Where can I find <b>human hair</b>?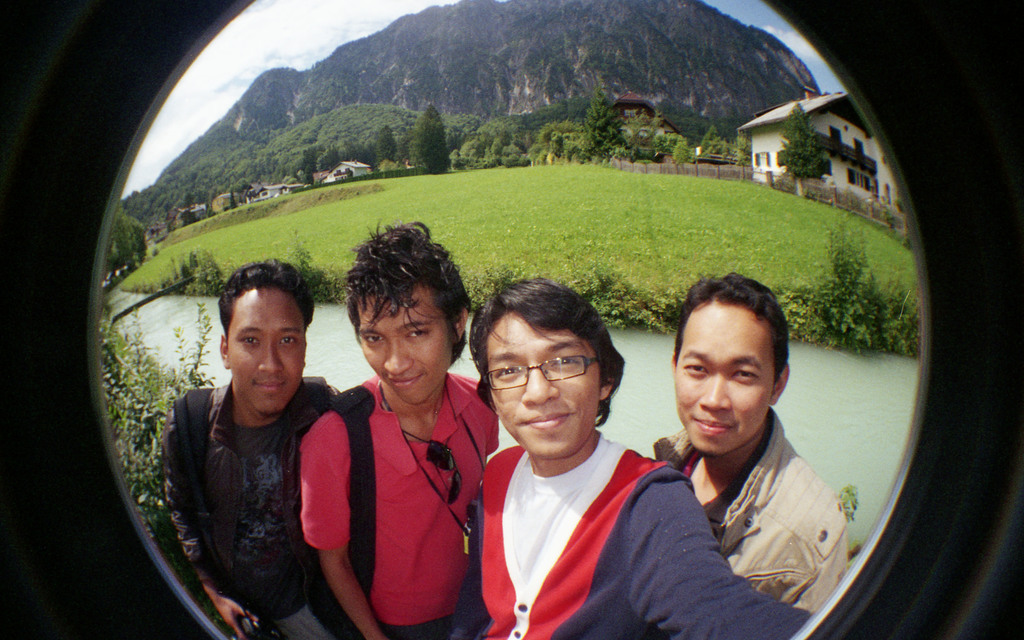
You can find it at left=468, top=289, right=617, bottom=439.
